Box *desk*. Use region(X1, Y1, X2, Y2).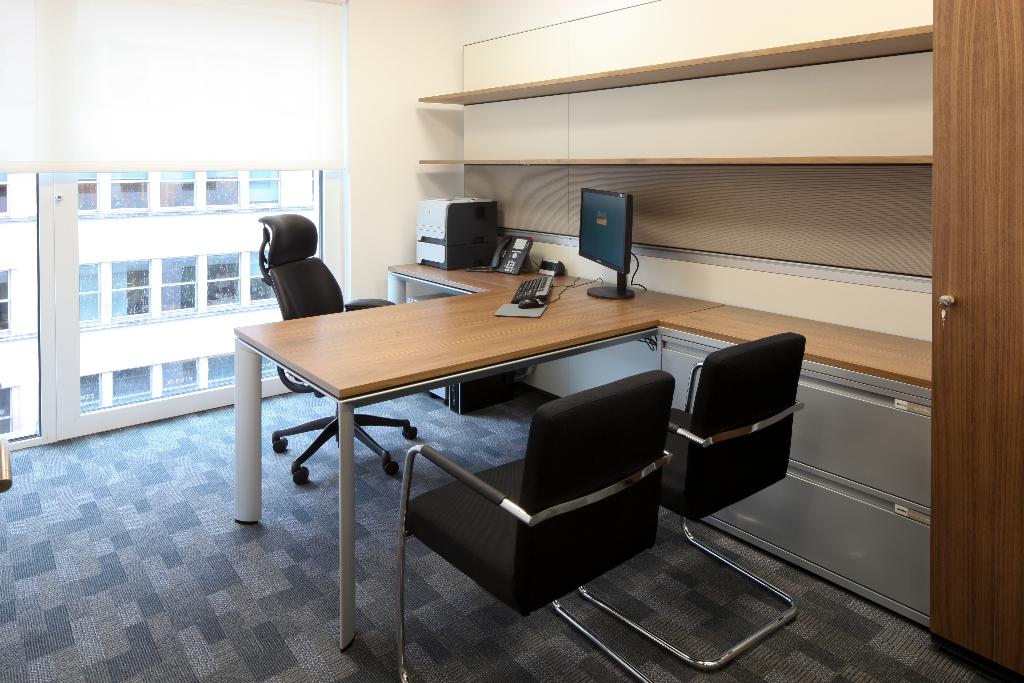
region(261, 269, 705, 640).
